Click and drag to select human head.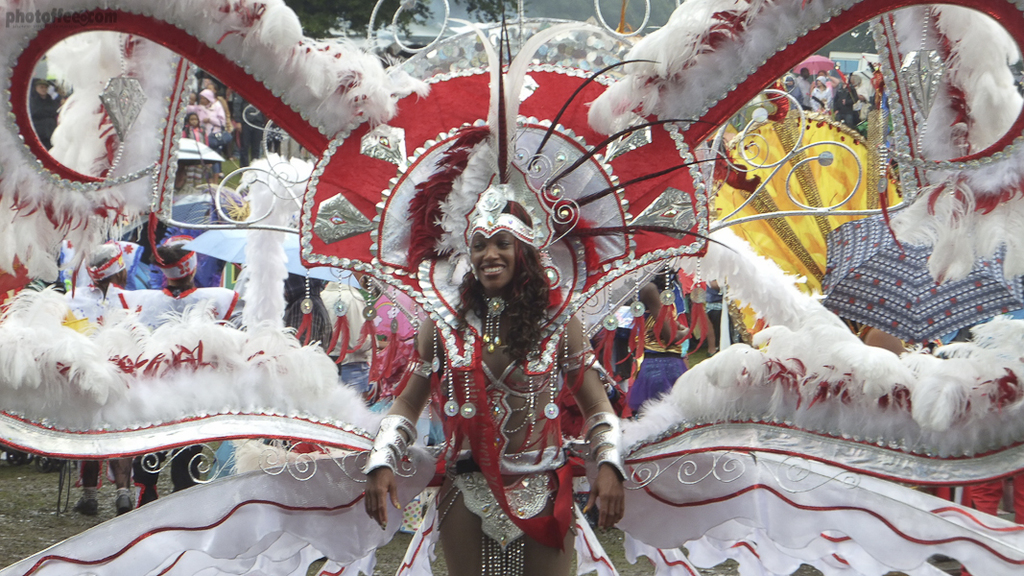
Selection: (x1=151, y1=237, x2=196, y2=289).
